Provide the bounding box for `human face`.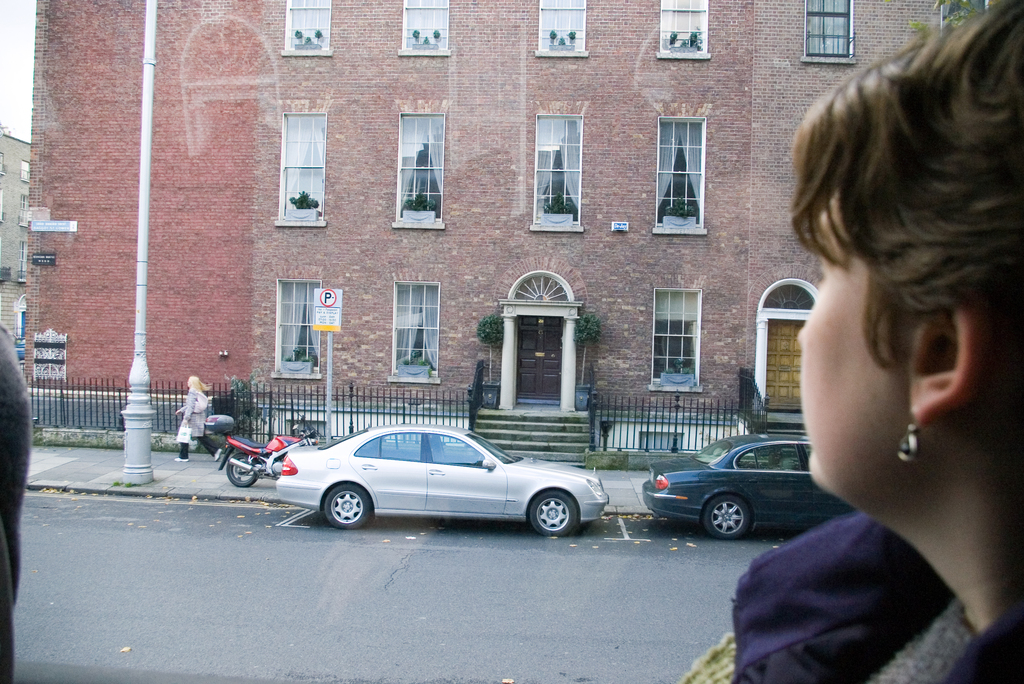
box(788, 189, 913, 501).
